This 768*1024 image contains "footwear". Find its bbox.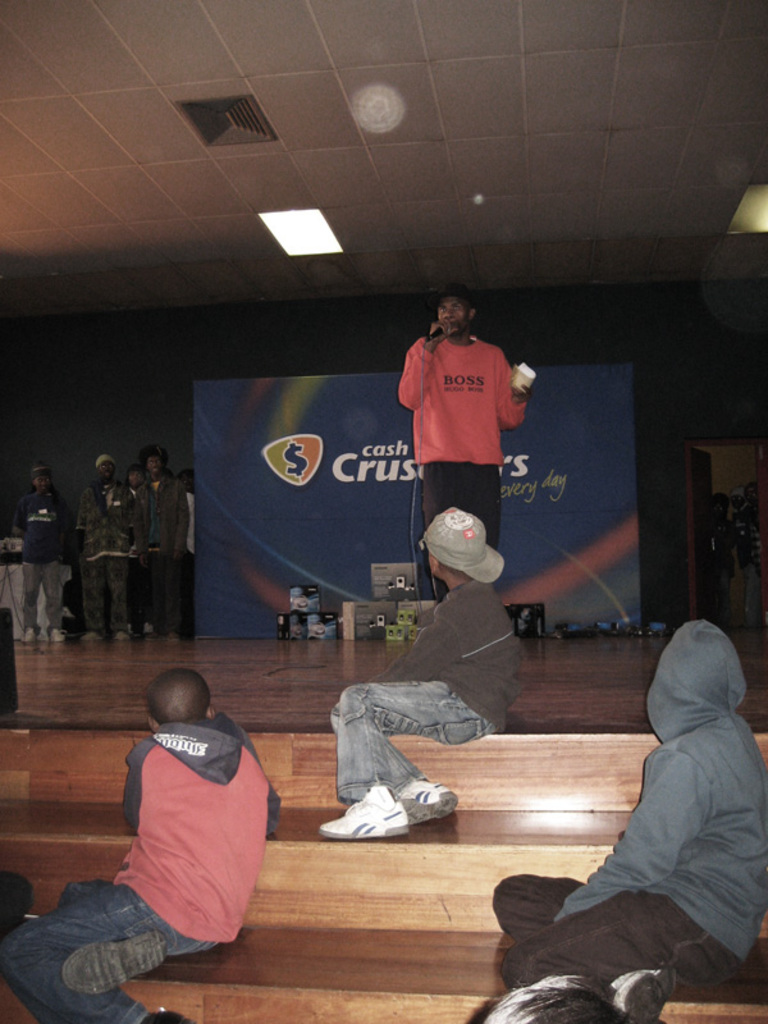
113 630 131 640.
